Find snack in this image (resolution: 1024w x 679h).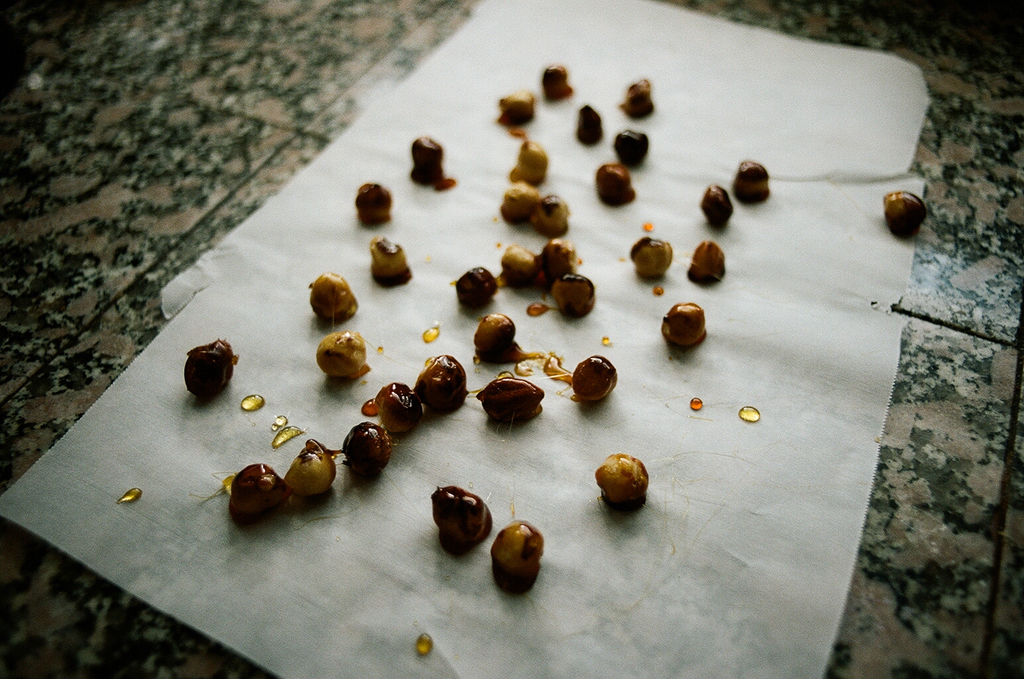
(left=499, top=184, right=542, bottom=228).
